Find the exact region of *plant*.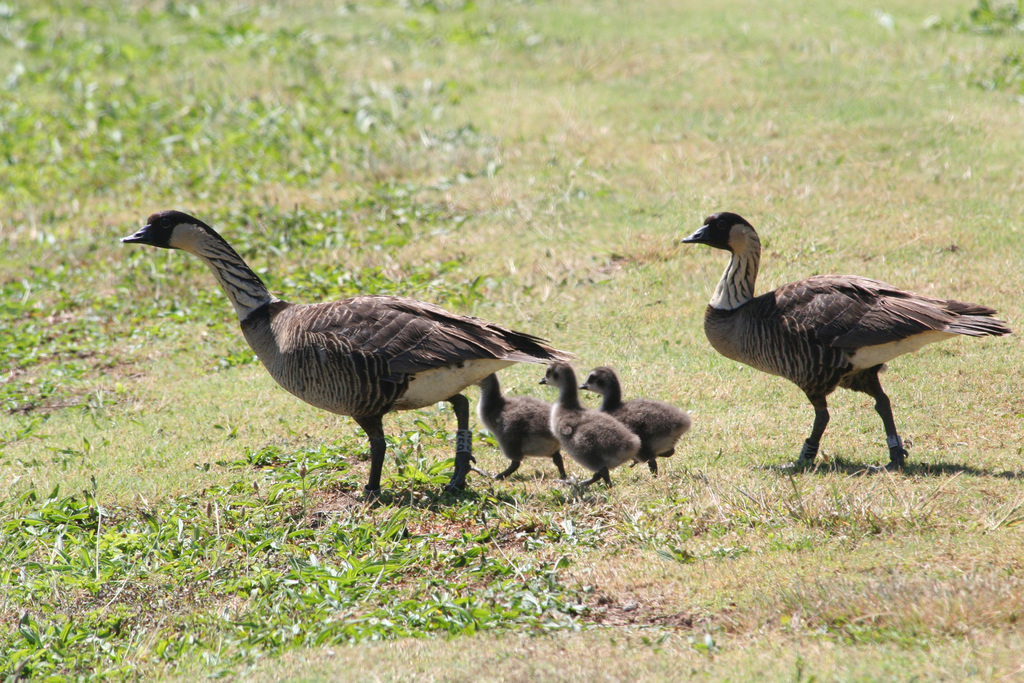
Exact region: <region>934, 0, 1016, 31</region>.
